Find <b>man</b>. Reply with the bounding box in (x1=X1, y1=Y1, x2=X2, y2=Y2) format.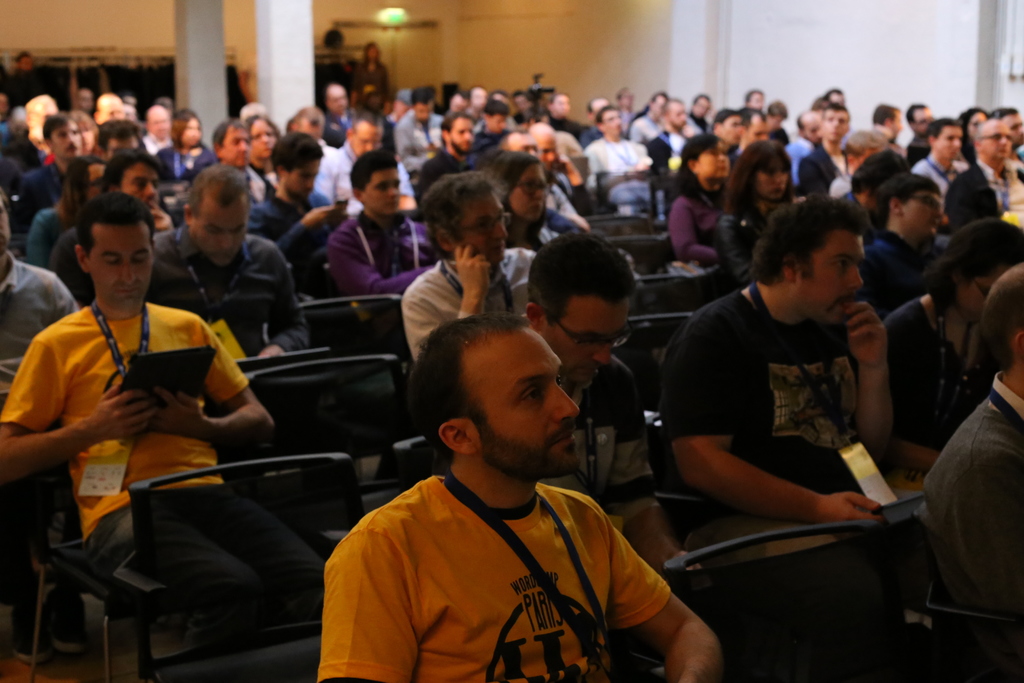
(x1=785, y1=108, x2=824, y2=192).
